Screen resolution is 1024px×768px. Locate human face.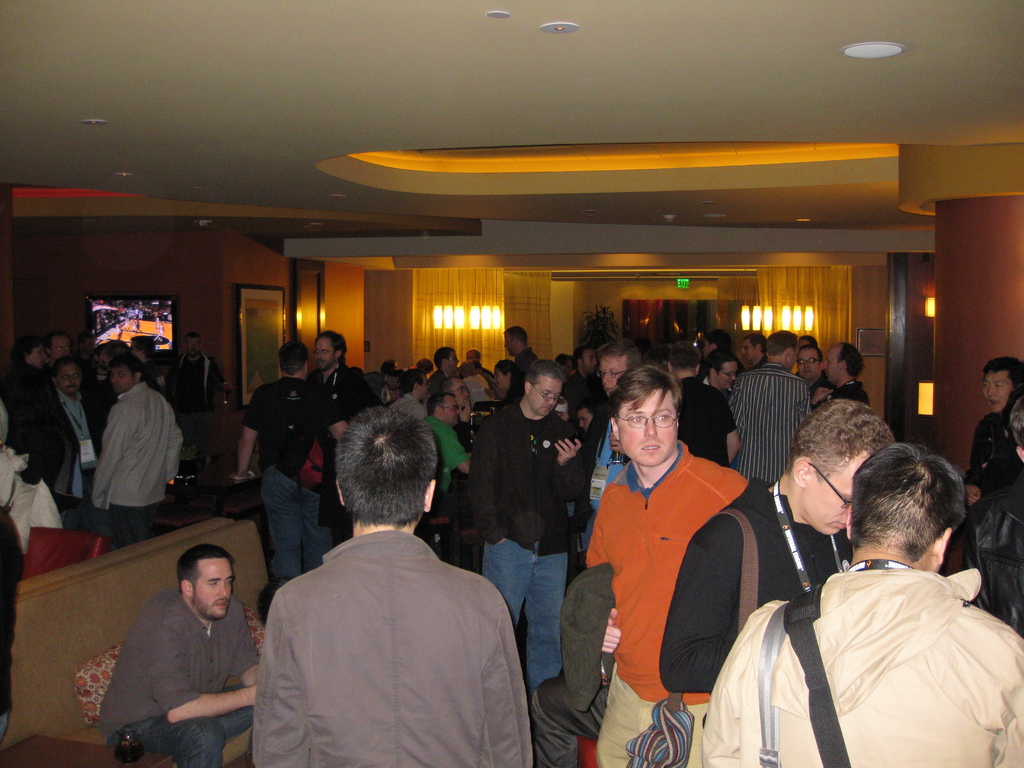
select_region(796, 347, 820, 379).
